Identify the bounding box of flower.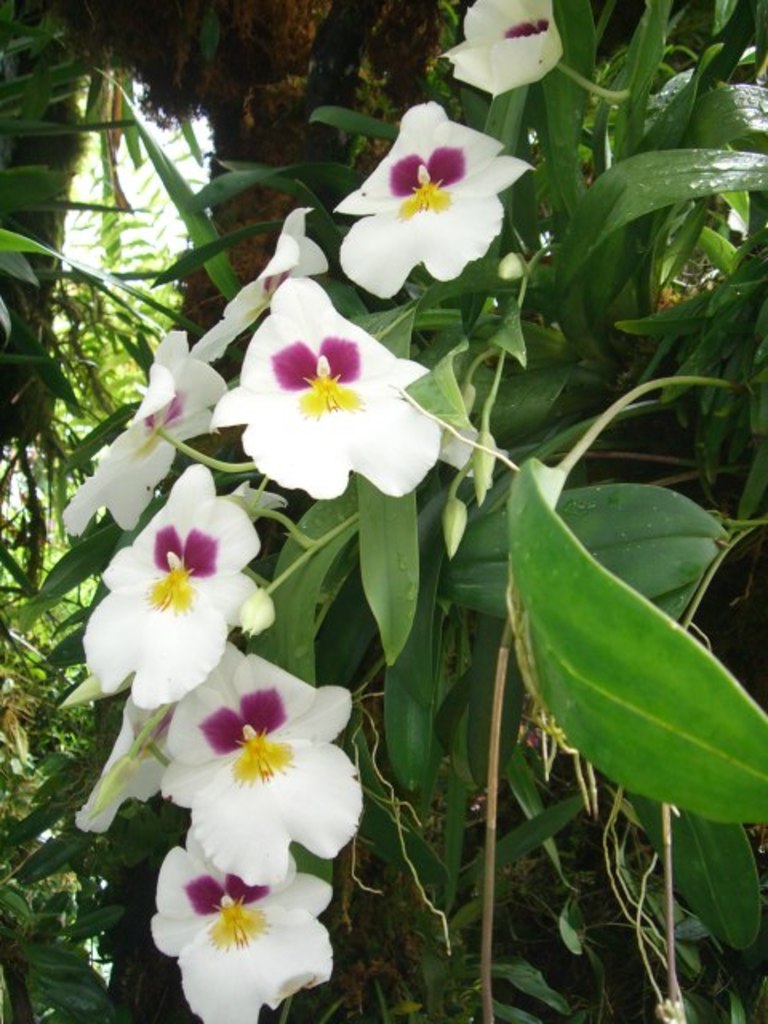
l=194, t=202, r=336, b=366.
